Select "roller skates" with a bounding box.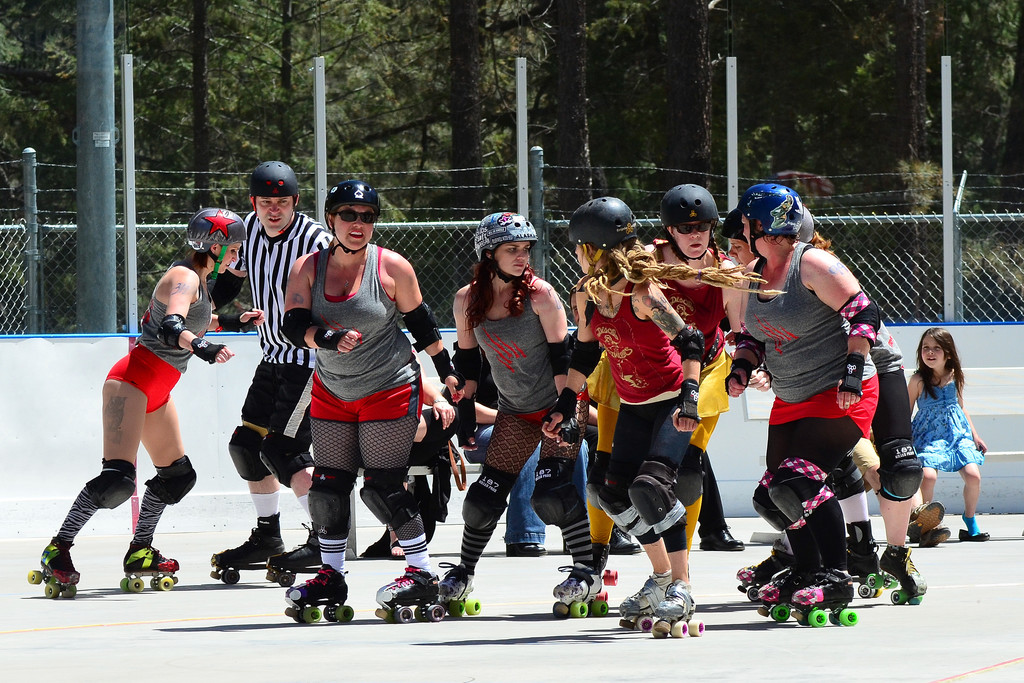
x1=369, y1=563, x2=443, y2=627.
